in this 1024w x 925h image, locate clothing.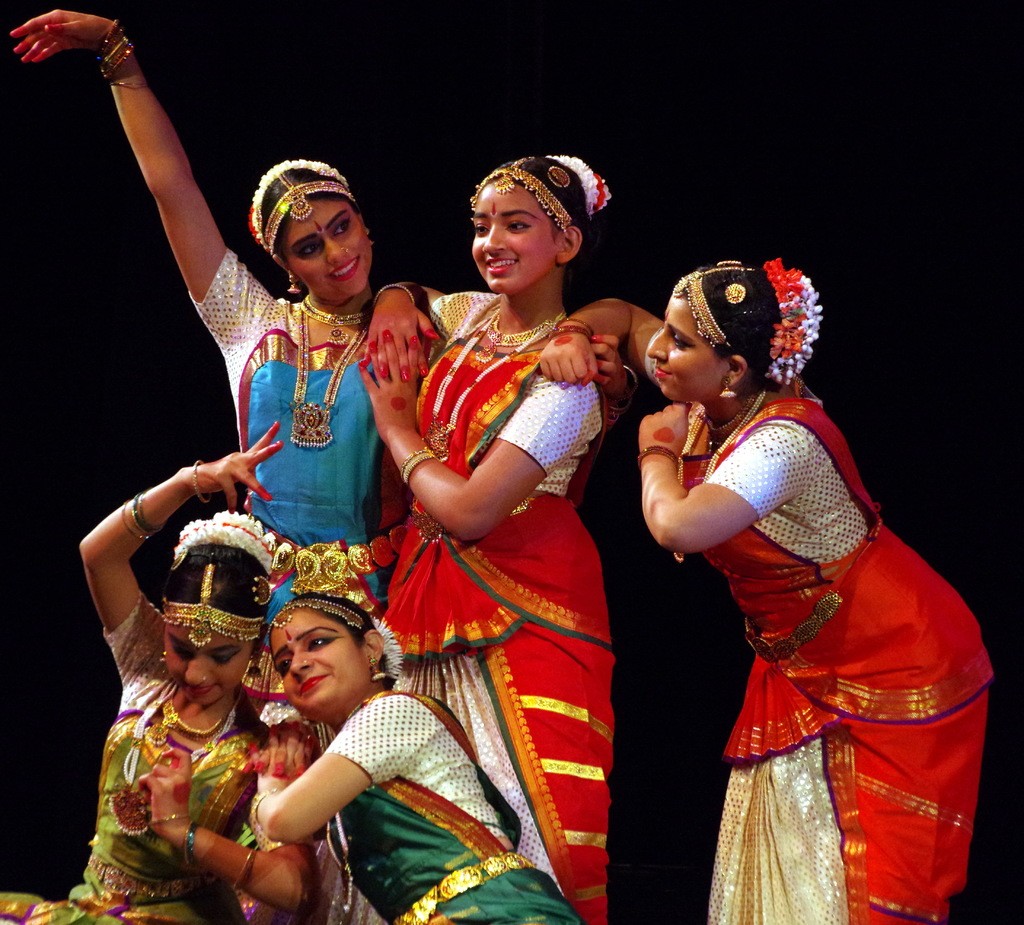
Bounding box: 375/291/610/924.
